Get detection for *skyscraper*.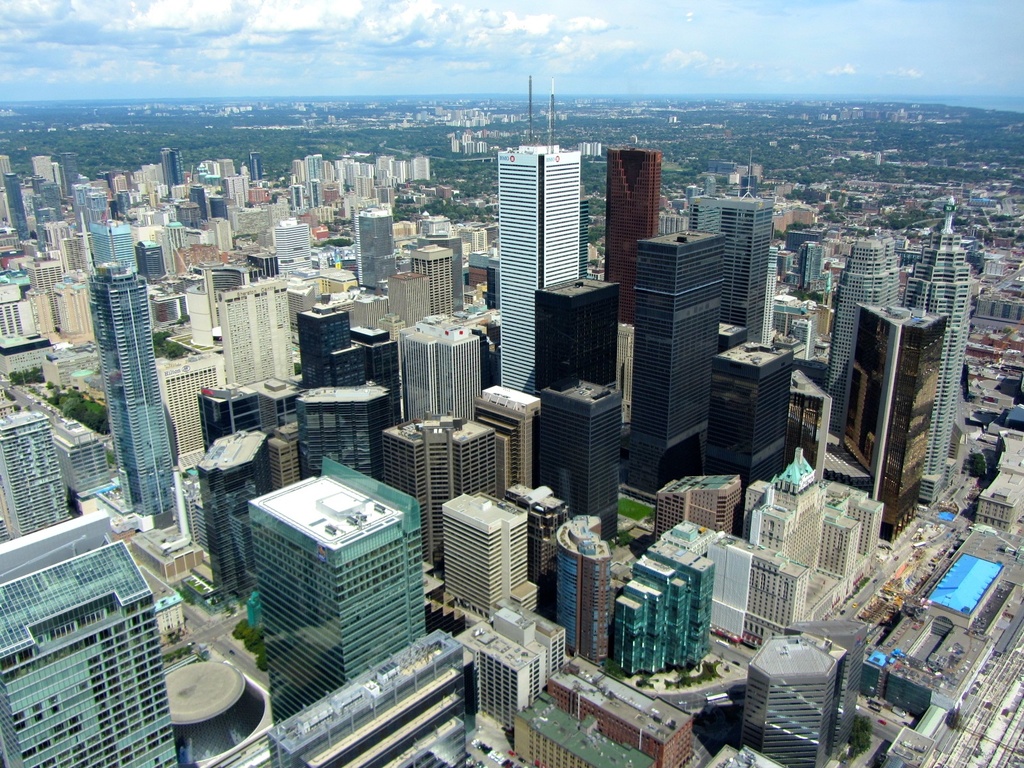
Detection: (x1=90, y1=212, x2=148, y2=276).
